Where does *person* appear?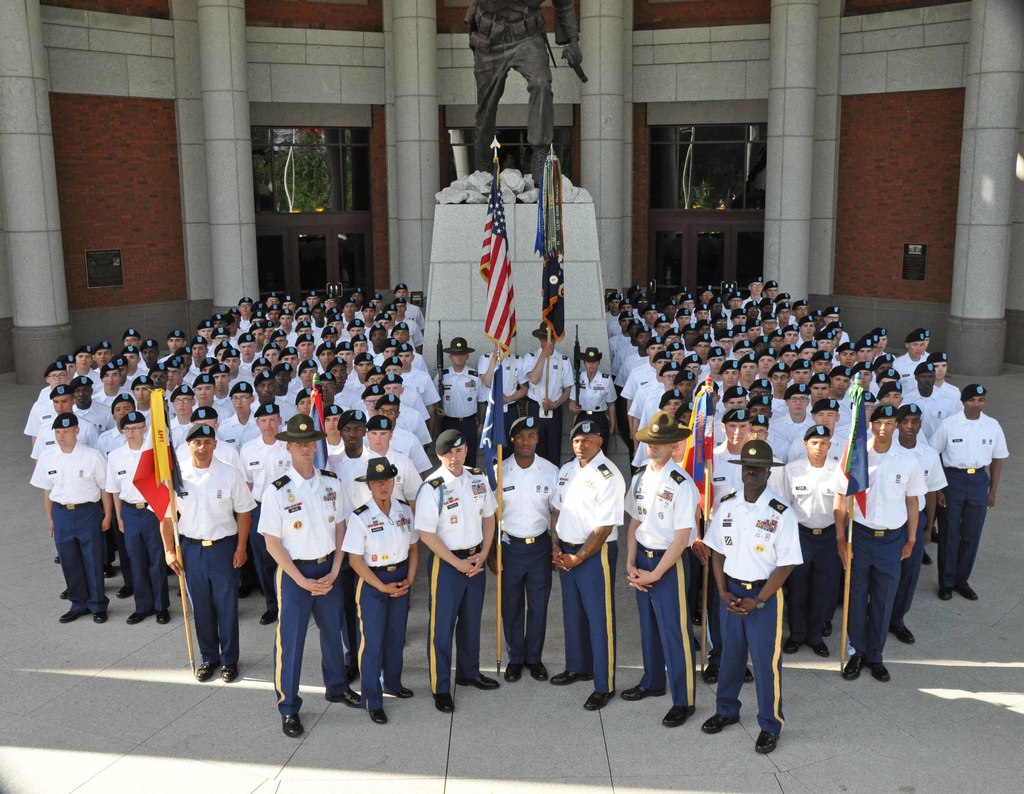
Appears at bbox=(106, 409, 165, 628).
